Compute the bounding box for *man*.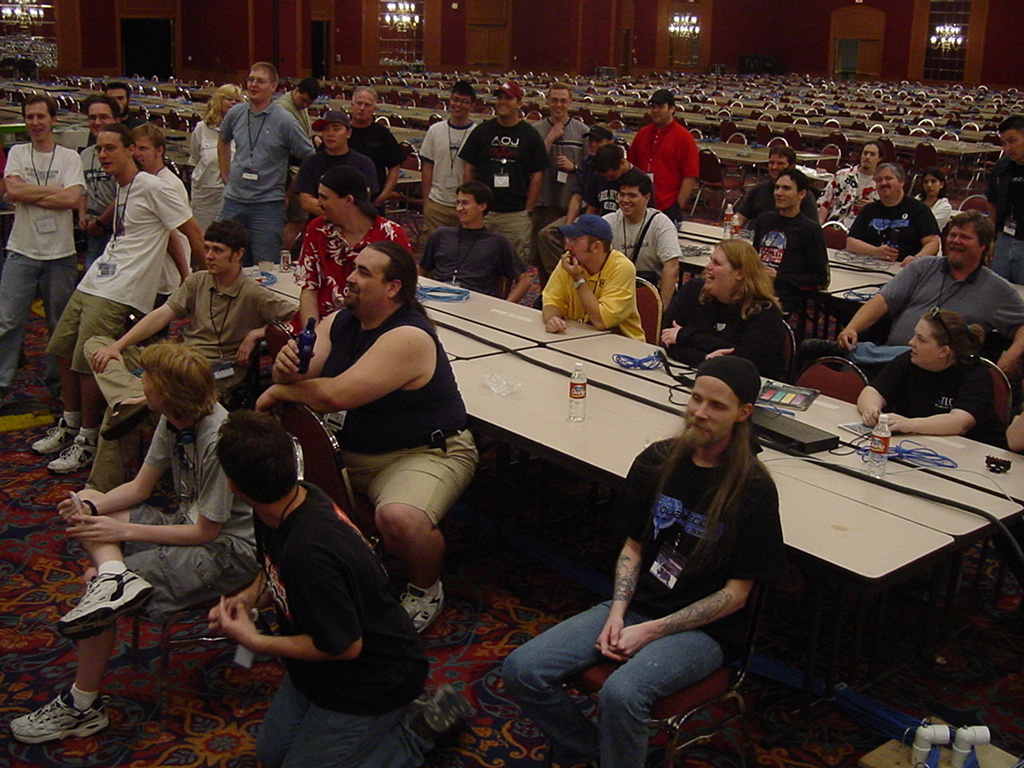
(536,211,645,340).
